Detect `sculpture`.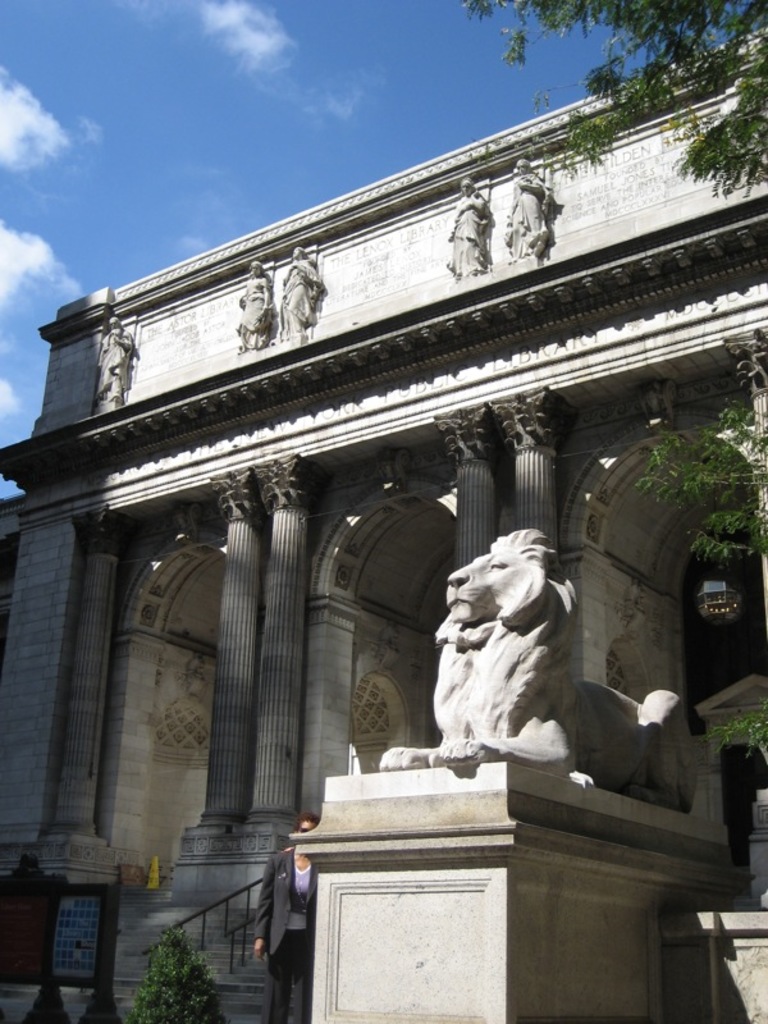
Detected at 439, 178, 492, 280.
